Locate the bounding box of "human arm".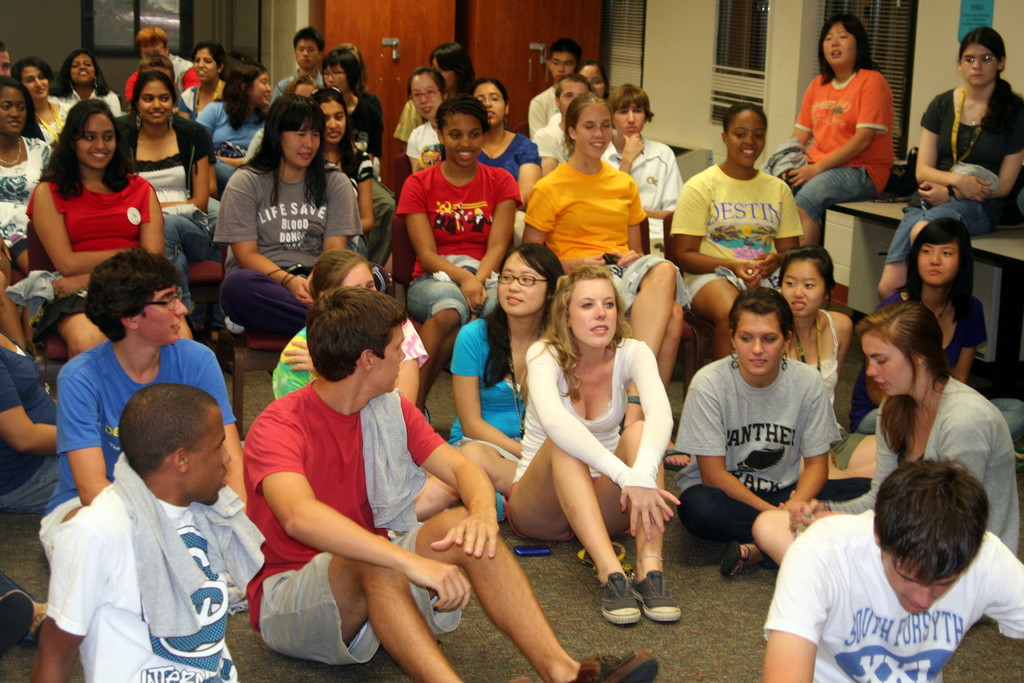
Bounding box: BBox(531, 343, 682, 525).
